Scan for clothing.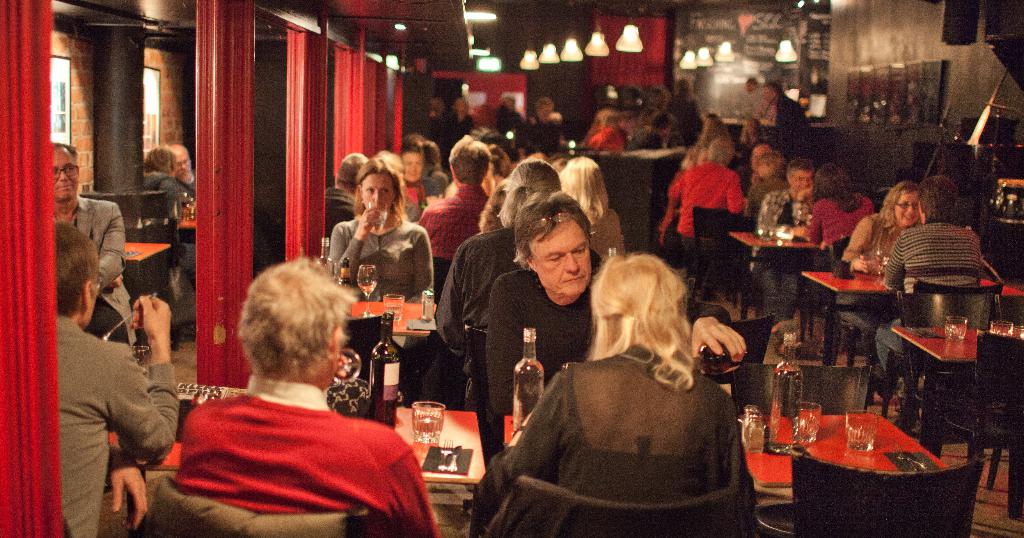
Scan result: bbox(415, 168, 497, 264).
